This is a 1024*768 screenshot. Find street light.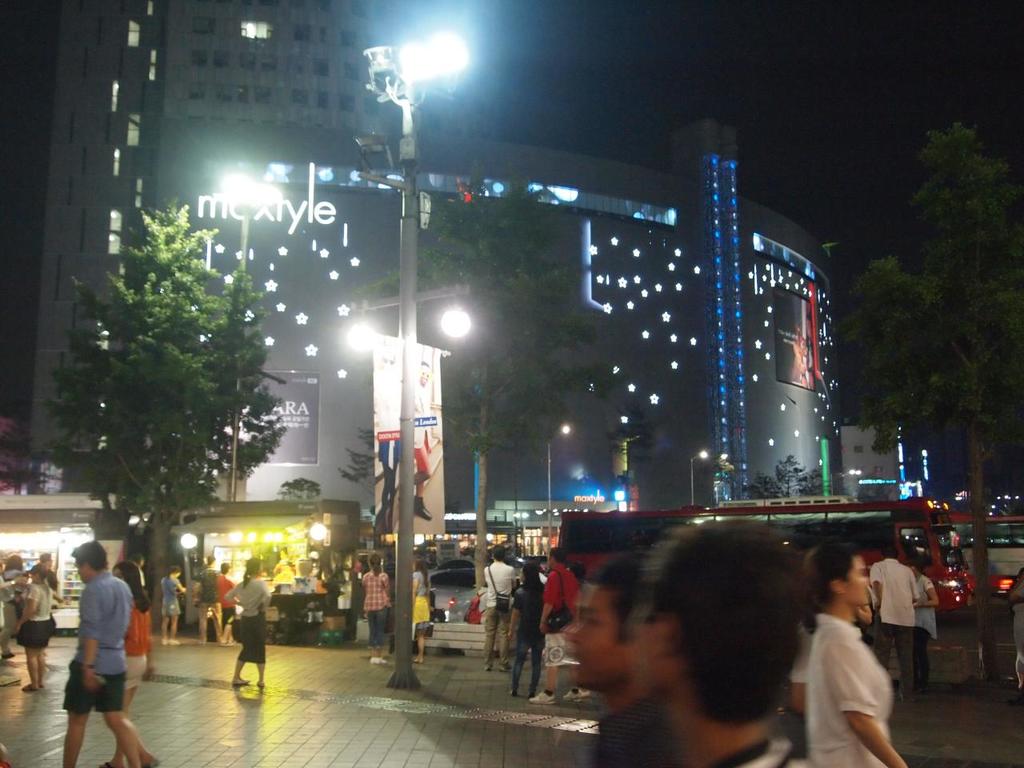
Bounding box: bbox=(547, 421, 573, 551).
